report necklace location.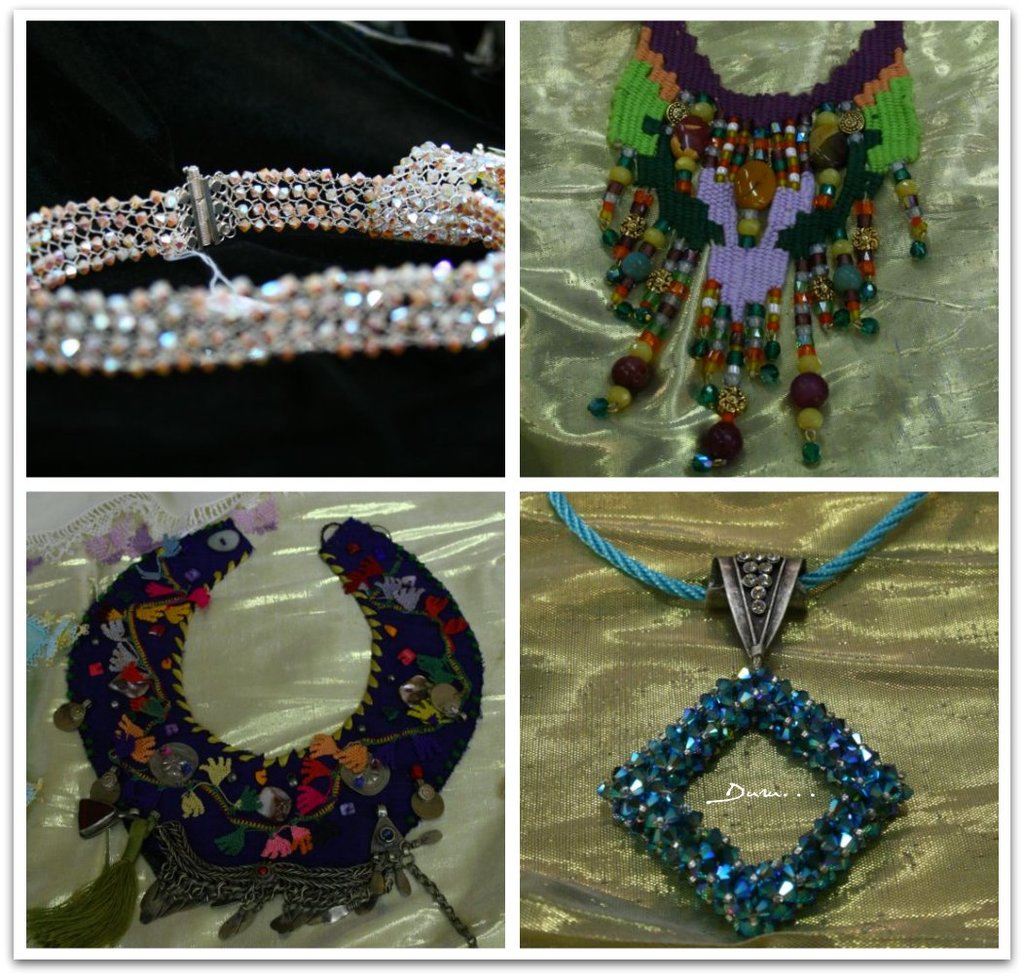
Report: [left=384, top=140, right=502, bottom=204].
